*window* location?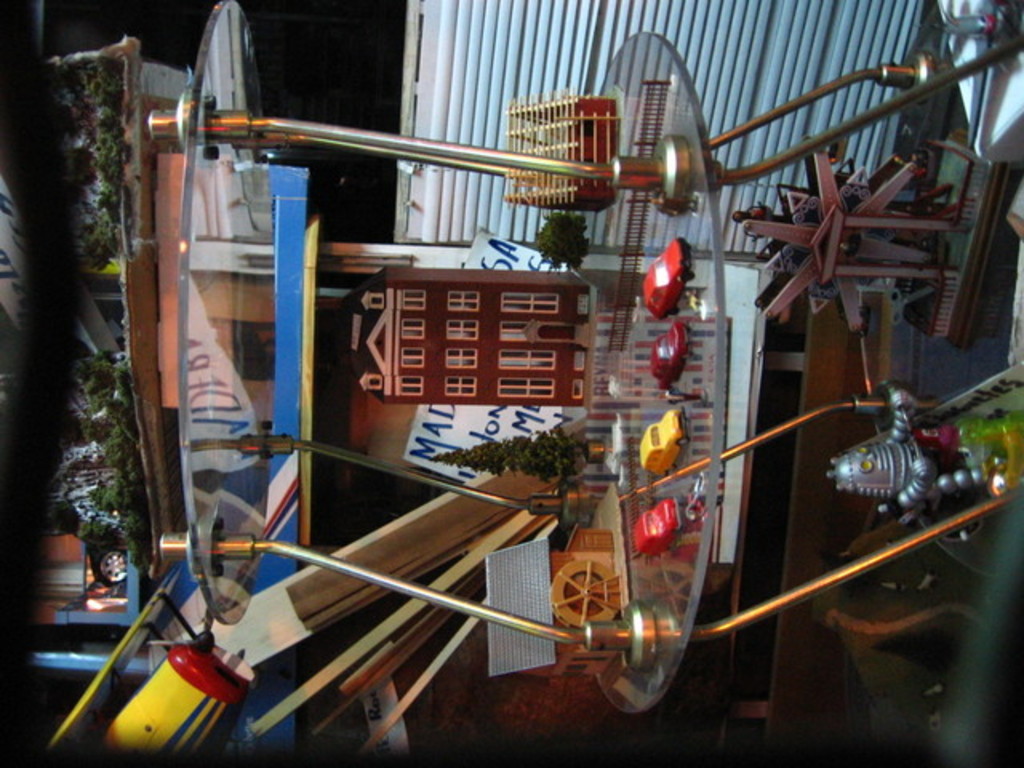
rect(400, 370, 427, 392)
